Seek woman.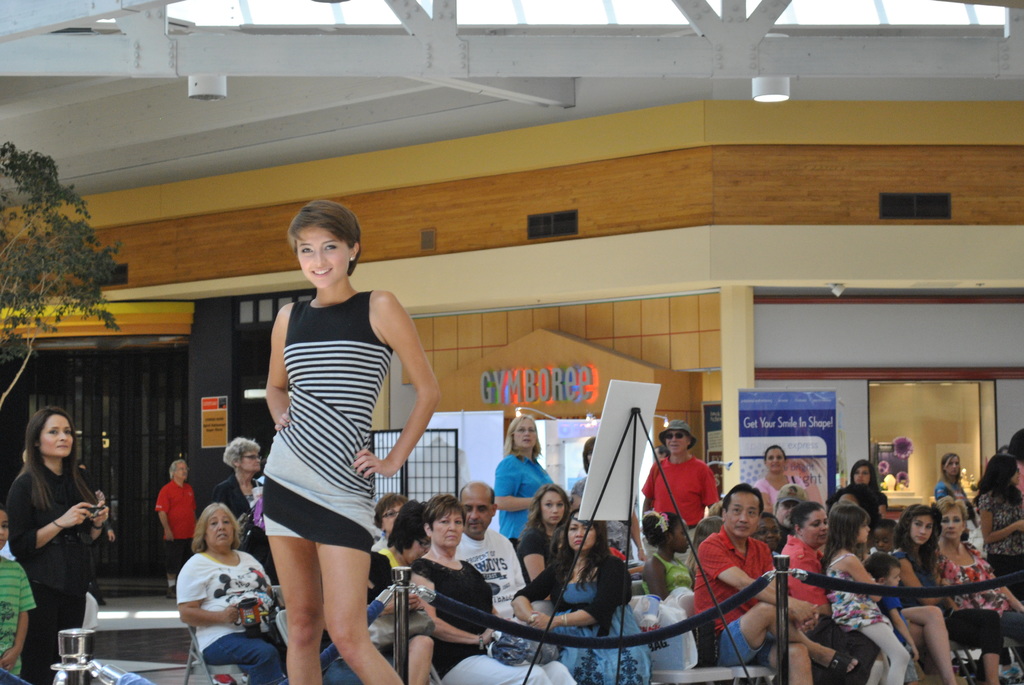
889, 503, 1015, 684.
